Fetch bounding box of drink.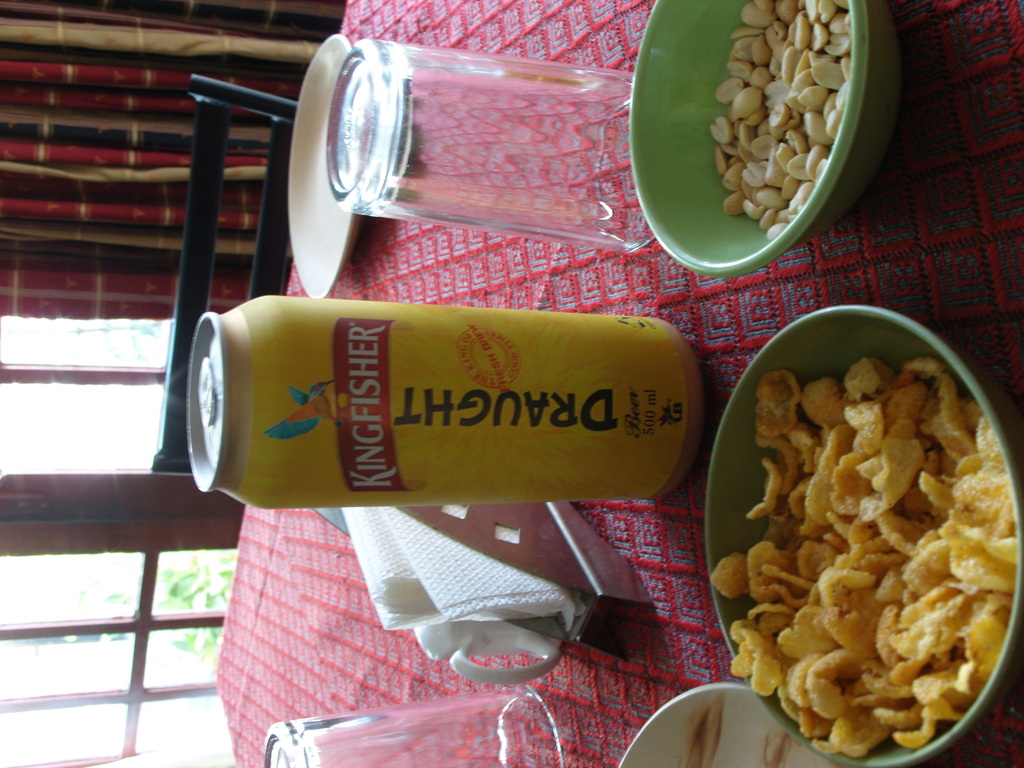
Bbox: [x1=168, y1=294, x2=714, y2=528].
